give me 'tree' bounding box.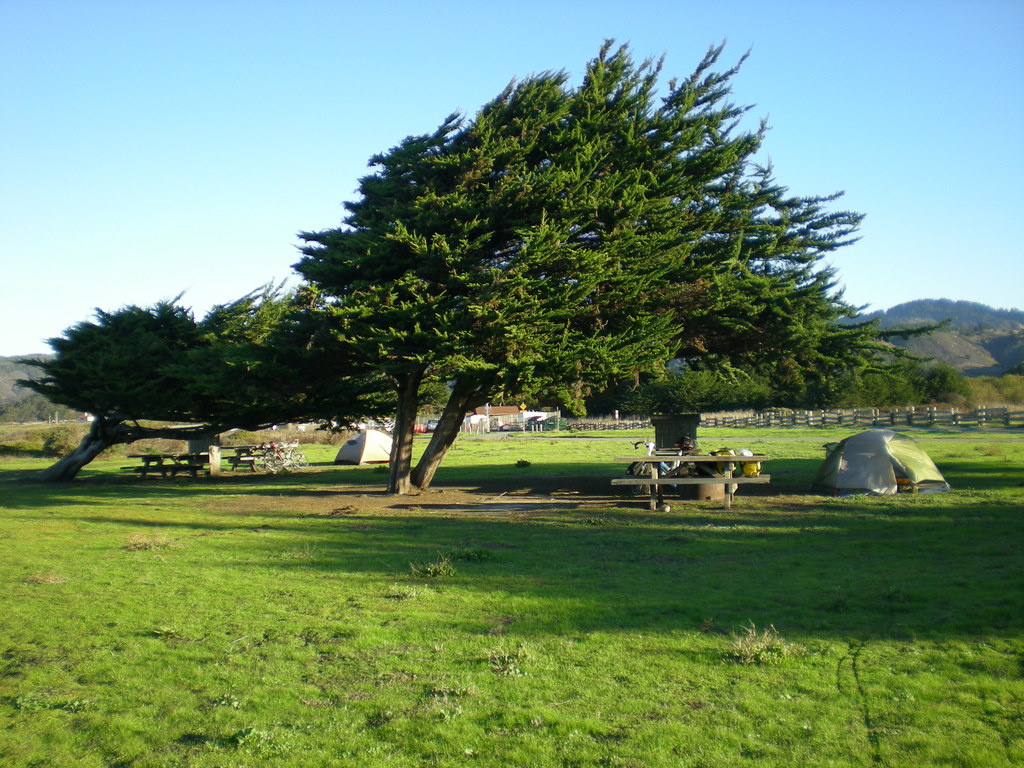
bbox=(227, 44, 855, 485).
